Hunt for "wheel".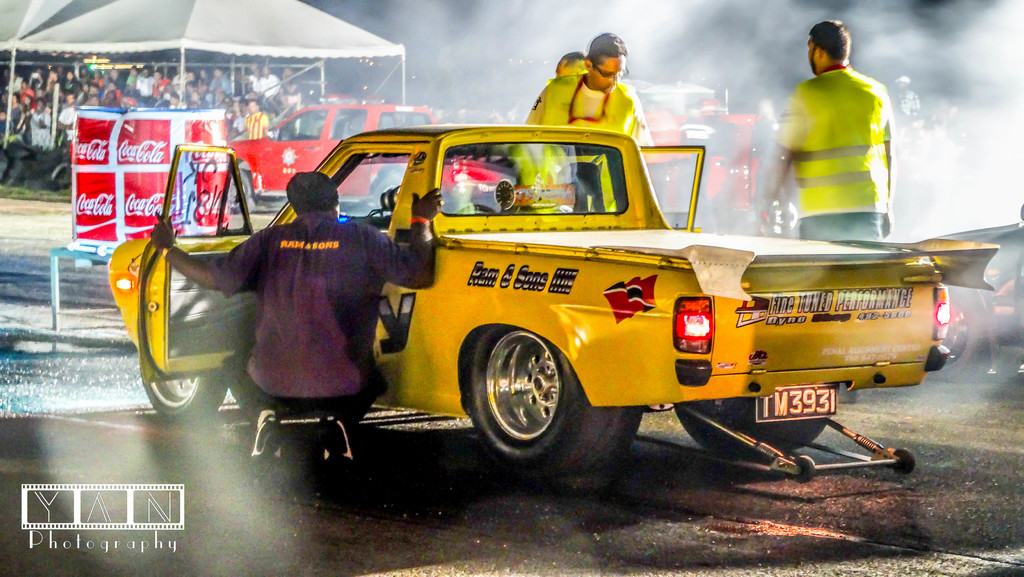
Hunted down at l=892, t=449, r=916, b=473.
